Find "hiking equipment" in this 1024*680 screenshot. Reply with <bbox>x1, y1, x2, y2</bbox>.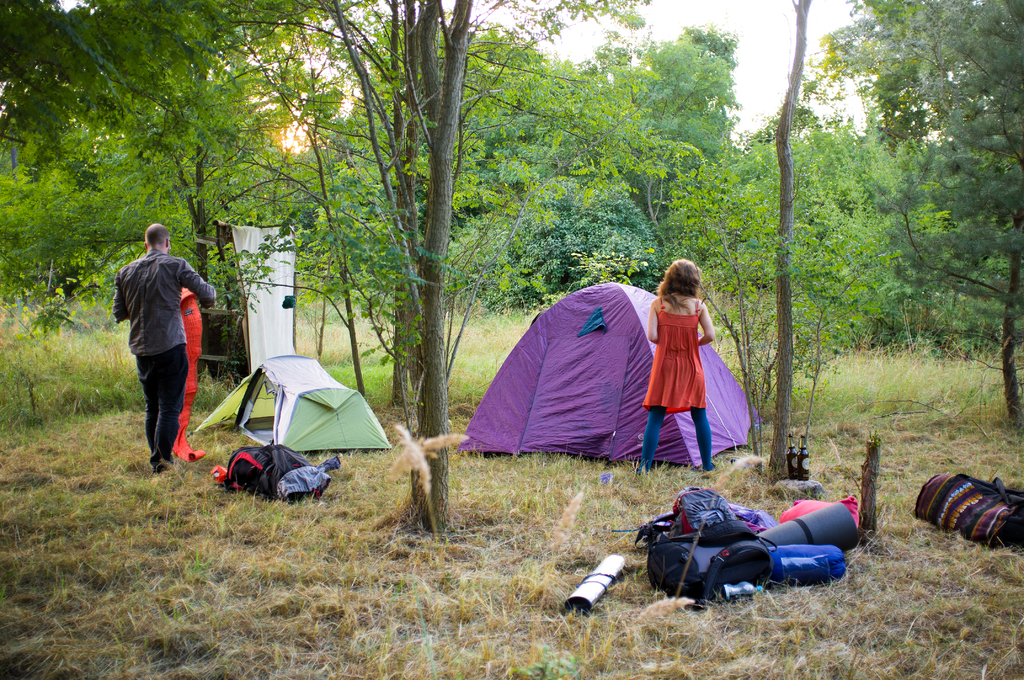
<bbox>905, 466, 1023, 553</bbox>.
